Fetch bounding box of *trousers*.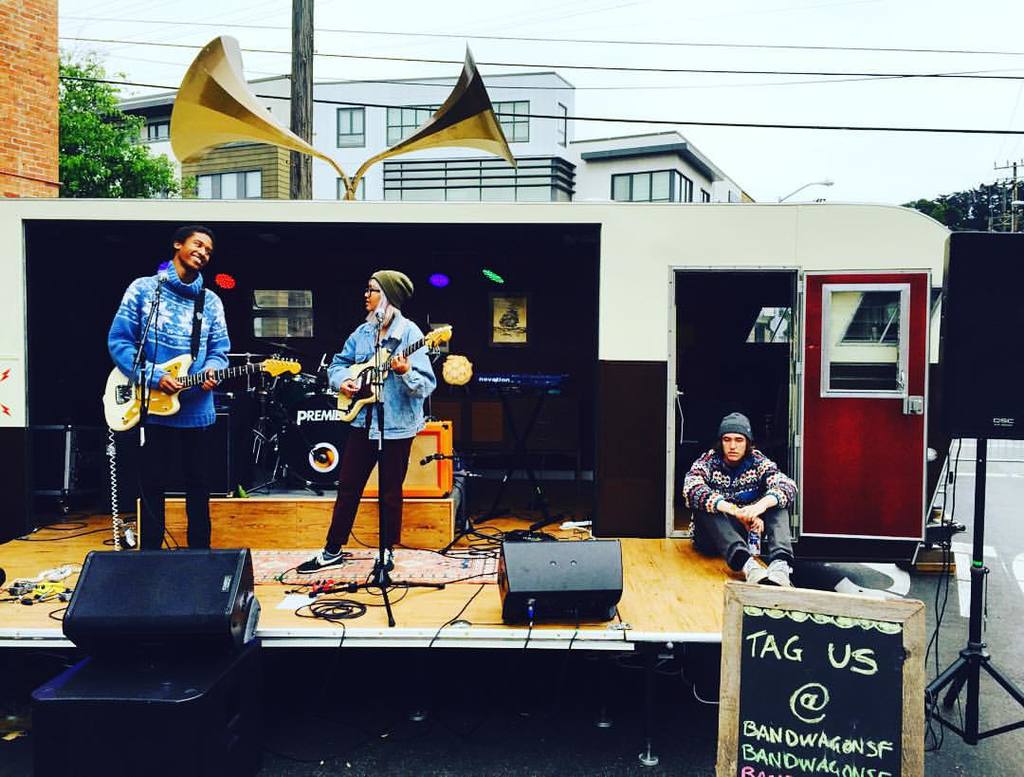
Bbox: (324,421,418,548).
